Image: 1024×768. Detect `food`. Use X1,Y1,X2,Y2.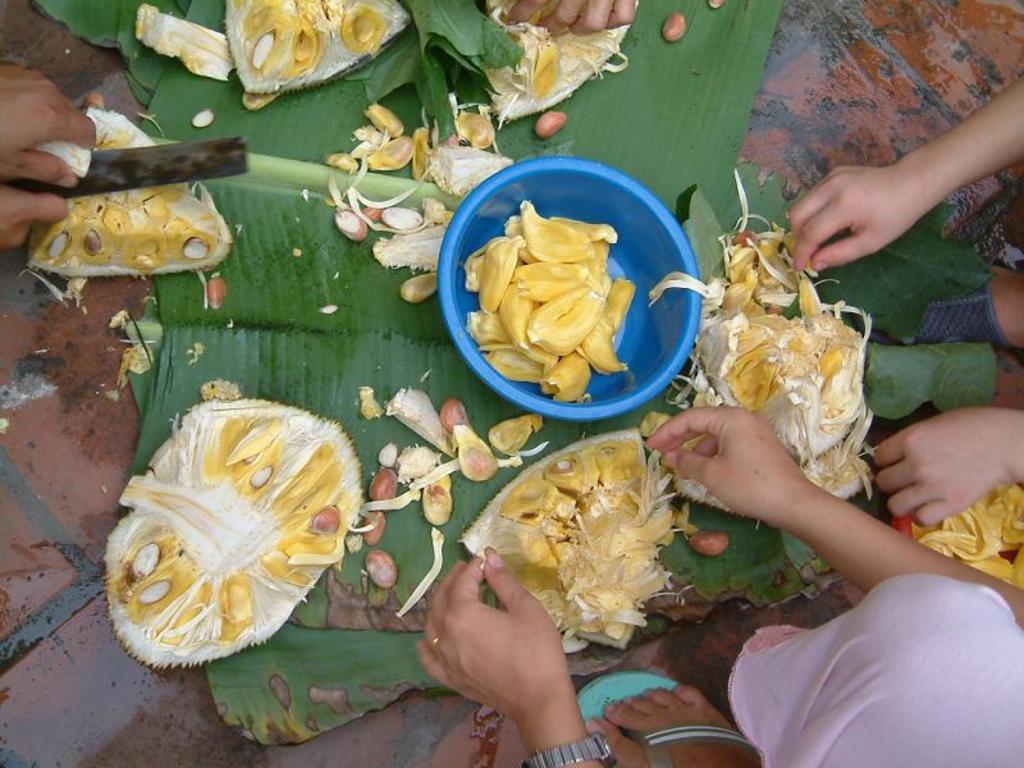
467,186,644,390.
